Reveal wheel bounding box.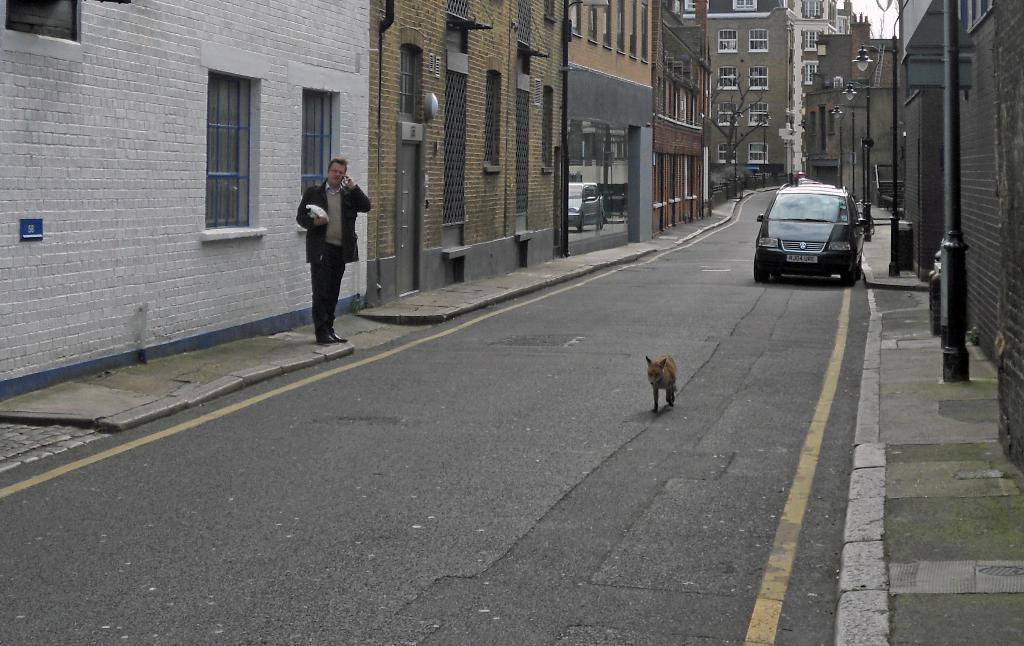
Revealed: locate(752, 255, 764, 281).
